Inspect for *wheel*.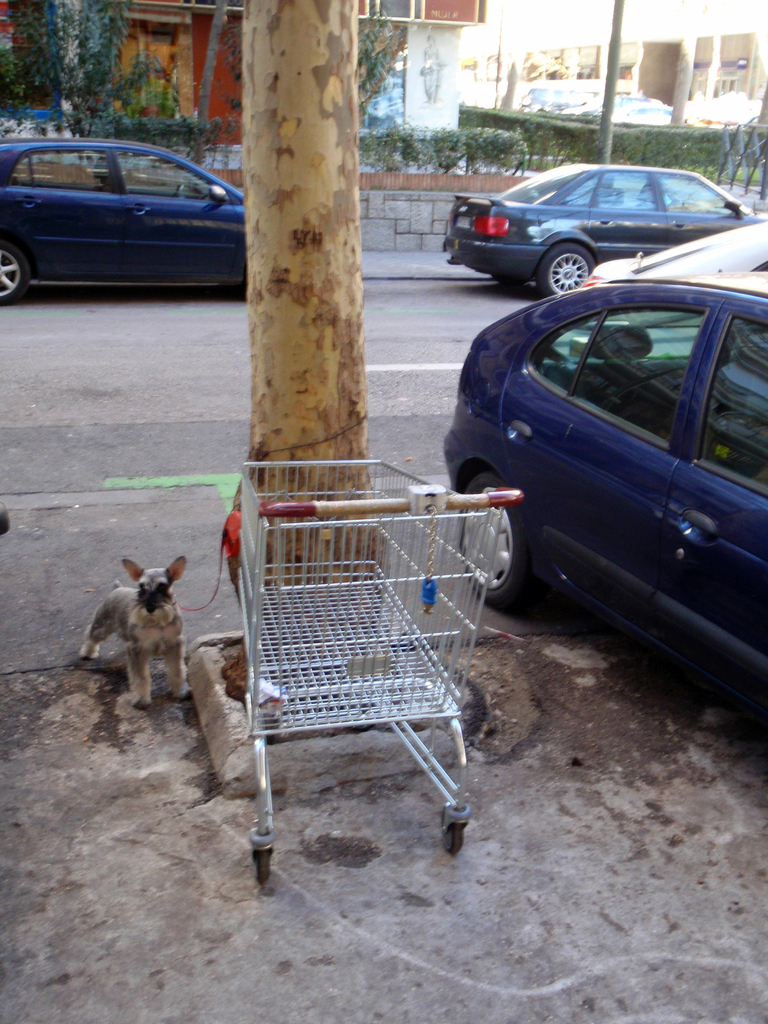
Inspection: rect(172, 182, 182, 196).
